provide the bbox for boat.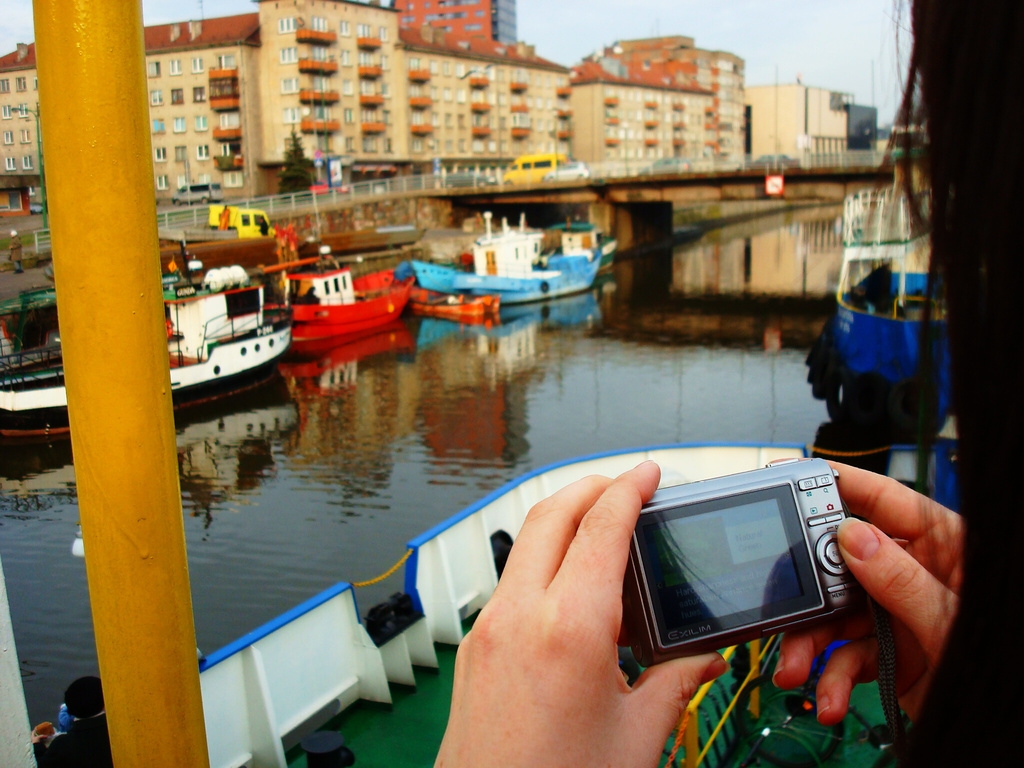
box(442, 205, 603, 312).
